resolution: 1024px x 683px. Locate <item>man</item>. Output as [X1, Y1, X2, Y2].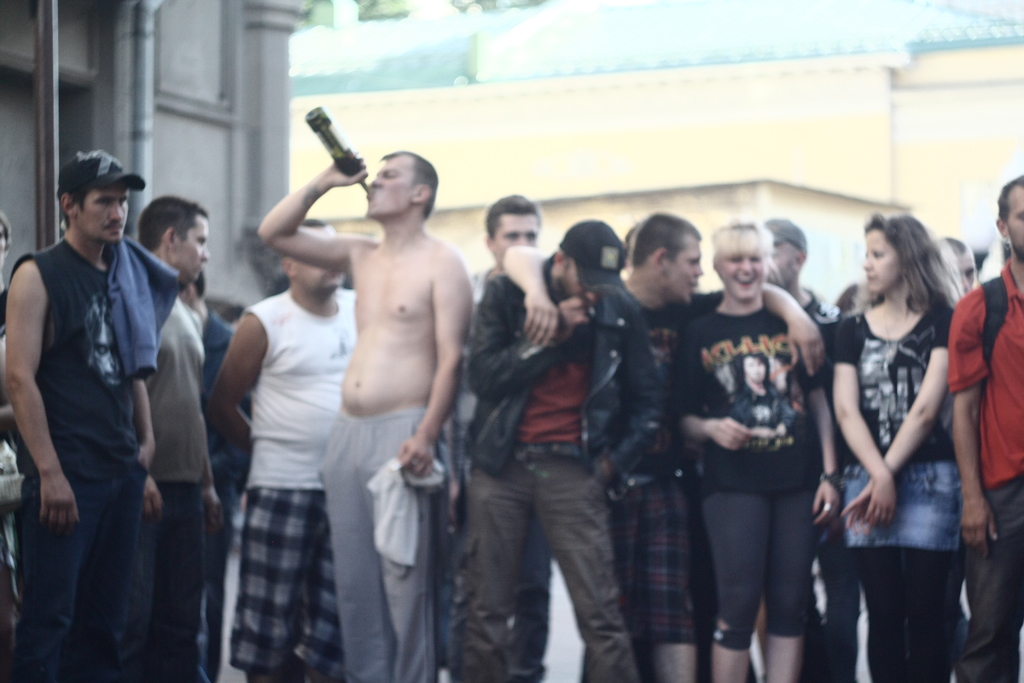
[500, 208, 832, 673].
